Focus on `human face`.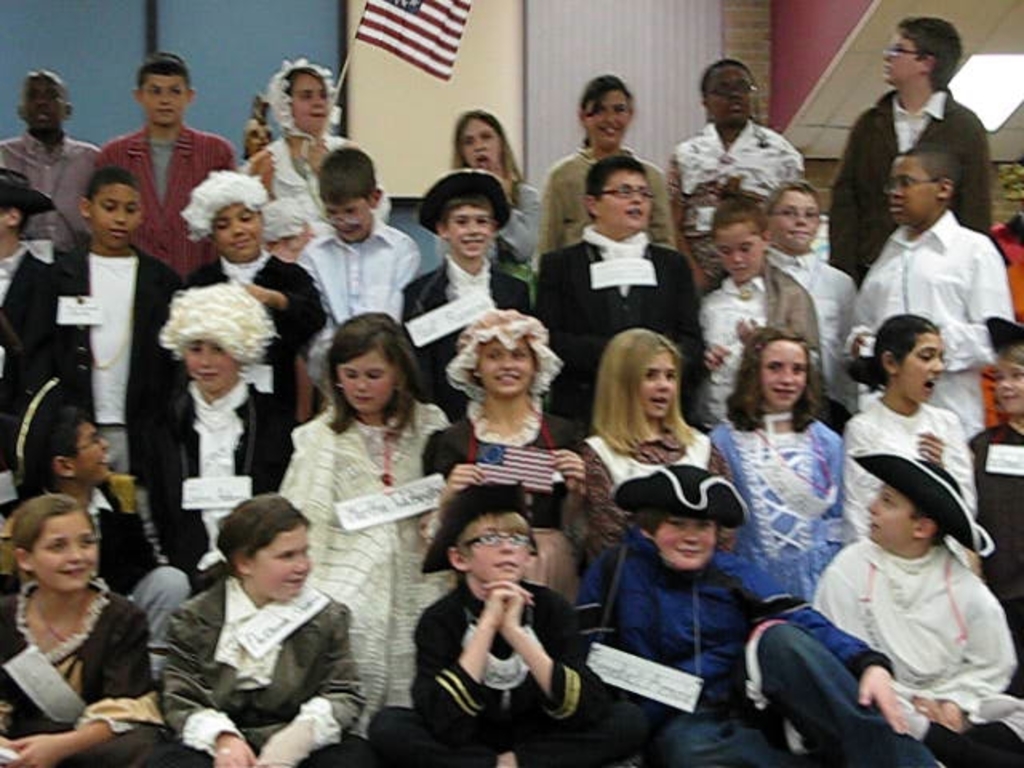
Focused at {"x1": 253, "y1": 522, "x2": 307, "y2": 602}.
